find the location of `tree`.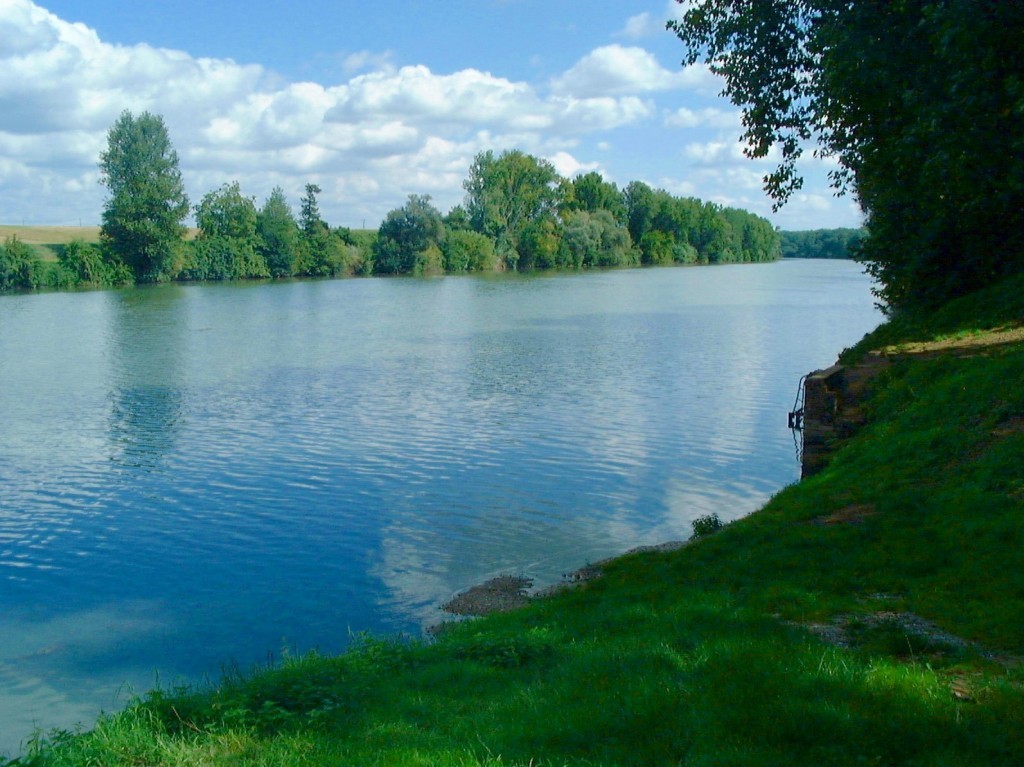
Location: <region>193, 179, 256, 280</region>.
